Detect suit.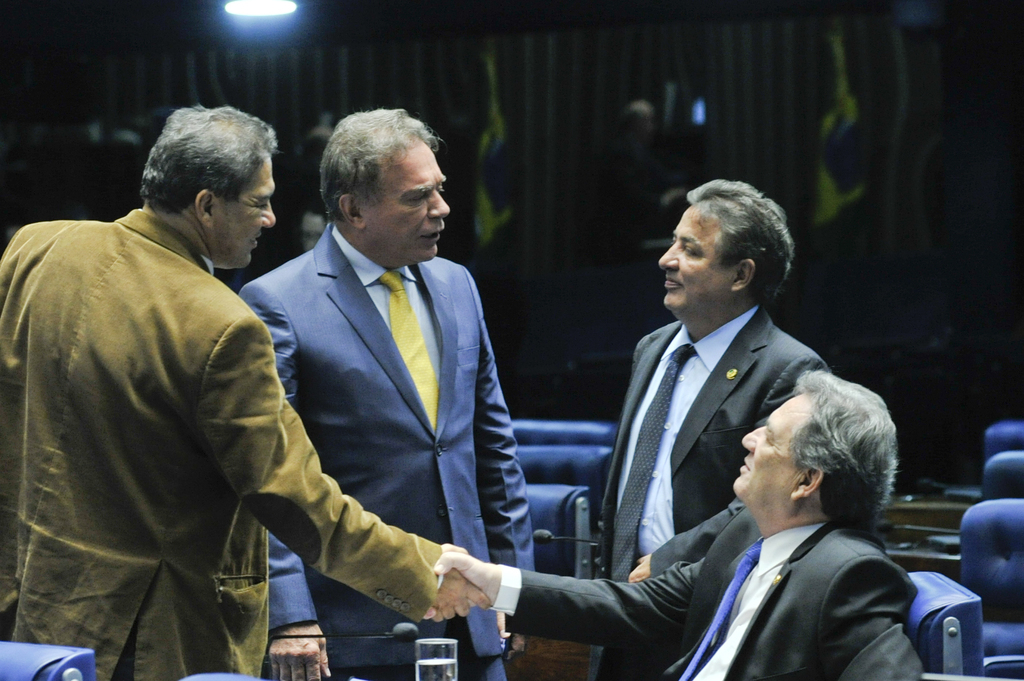
Detected at 0,207,444,680.
